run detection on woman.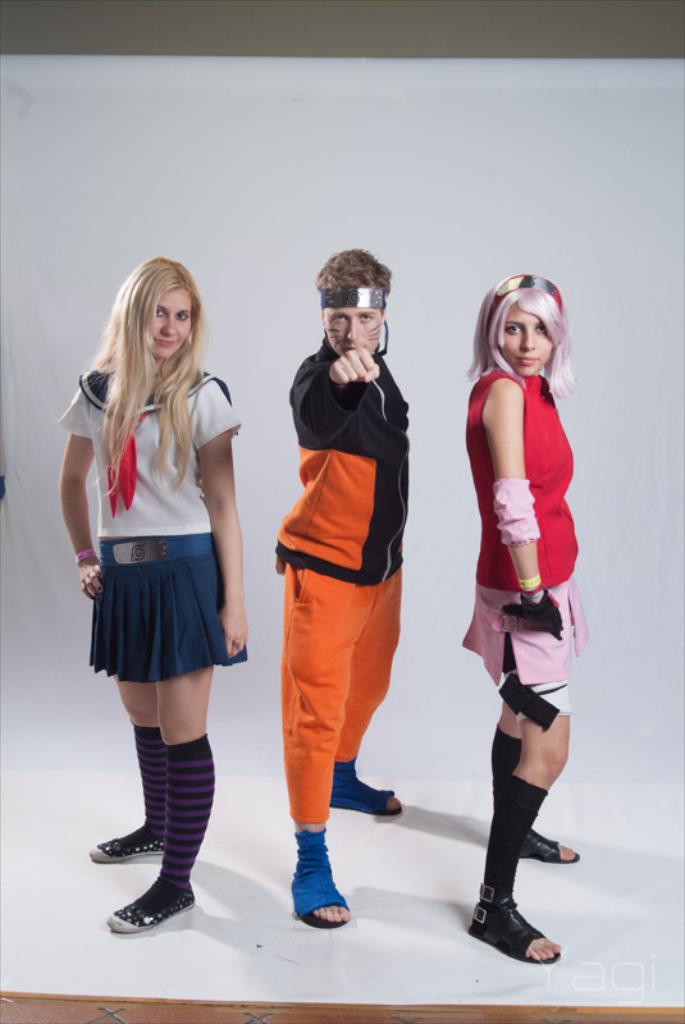
Result: box(456, 271, 581, 970).
